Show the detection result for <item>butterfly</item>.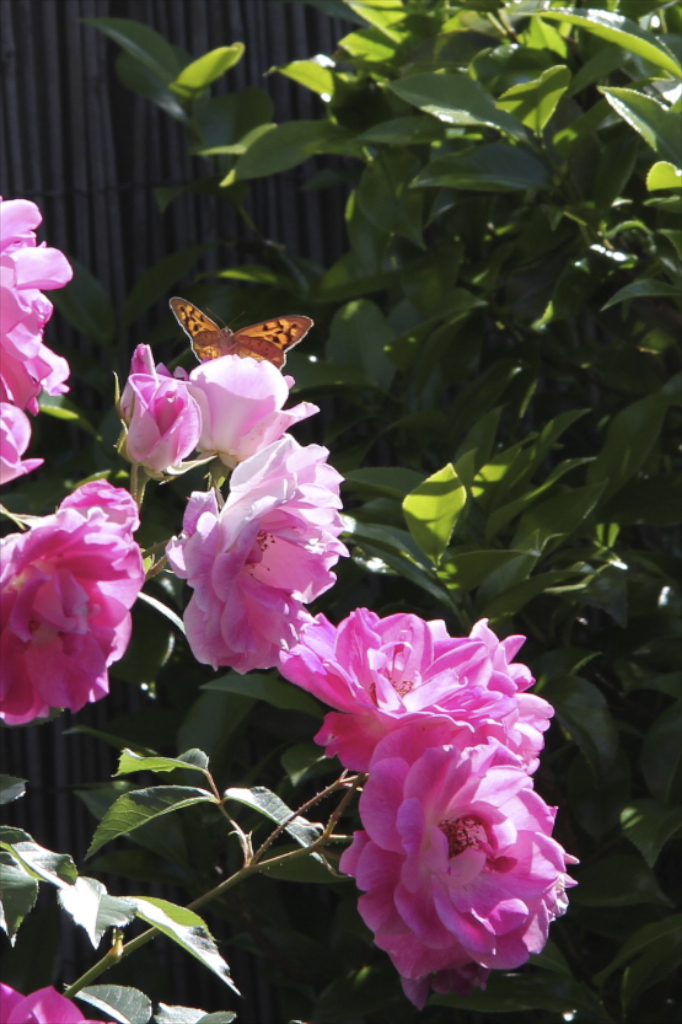
Rect(160, 287, 316, 369).
